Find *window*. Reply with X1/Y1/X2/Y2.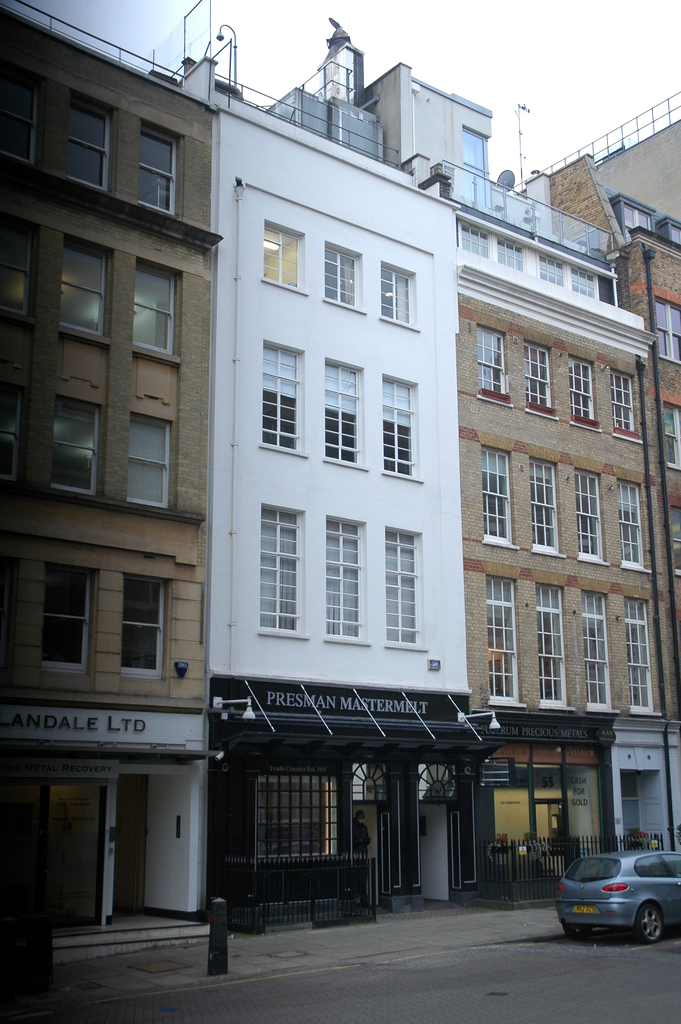
373/538/413/653.
